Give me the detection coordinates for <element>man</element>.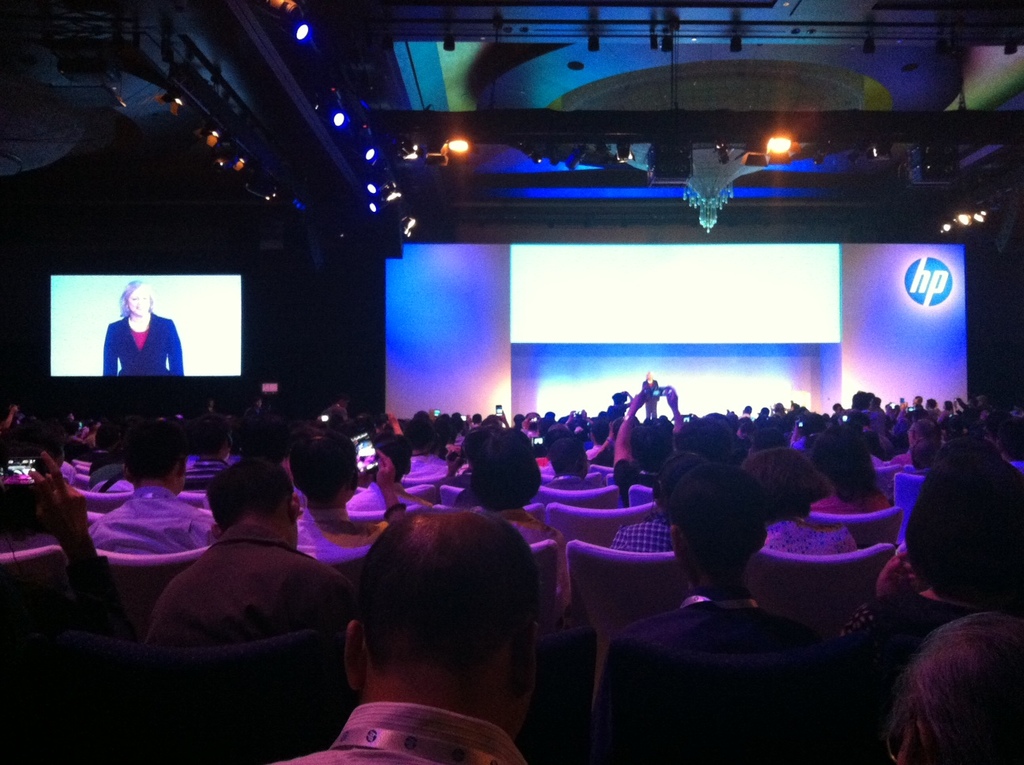
bbox(344, 437, 426, 521).
